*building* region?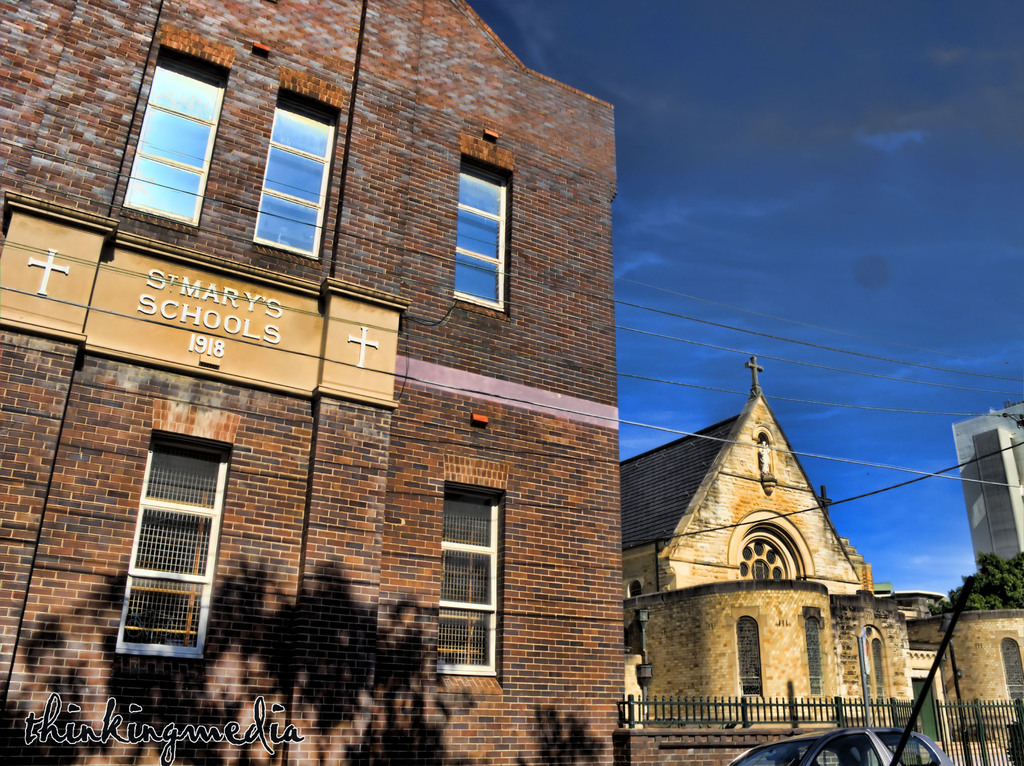
box(0, 0, 612, 765)
